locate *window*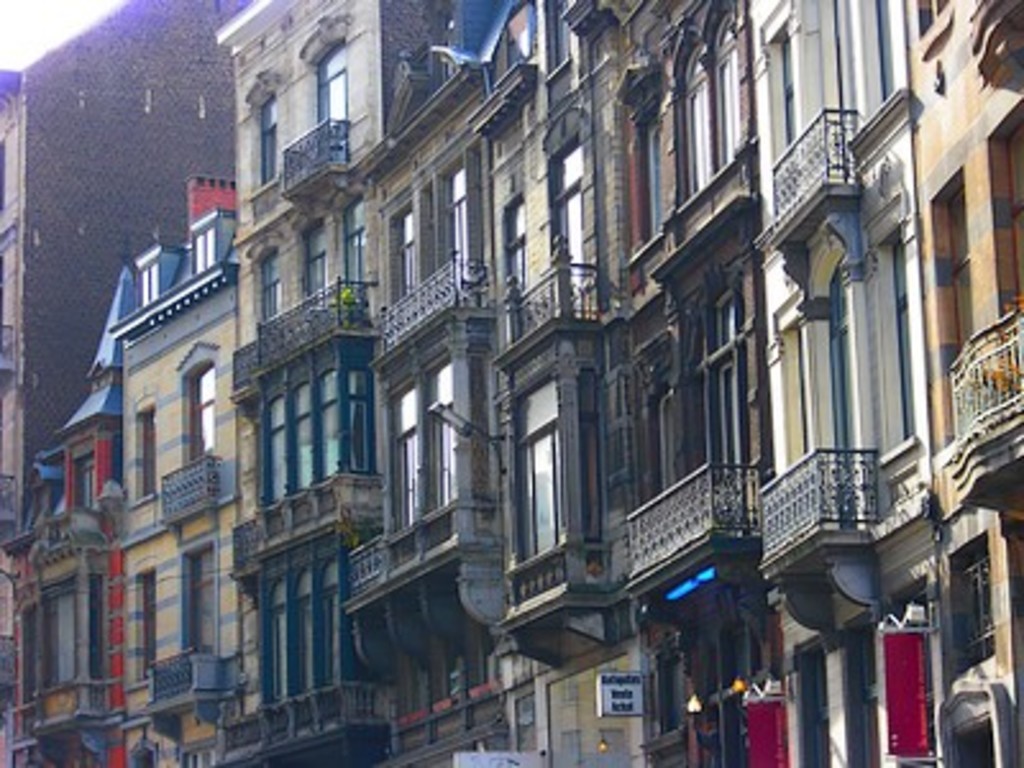
(74, 451, 102, 507)
